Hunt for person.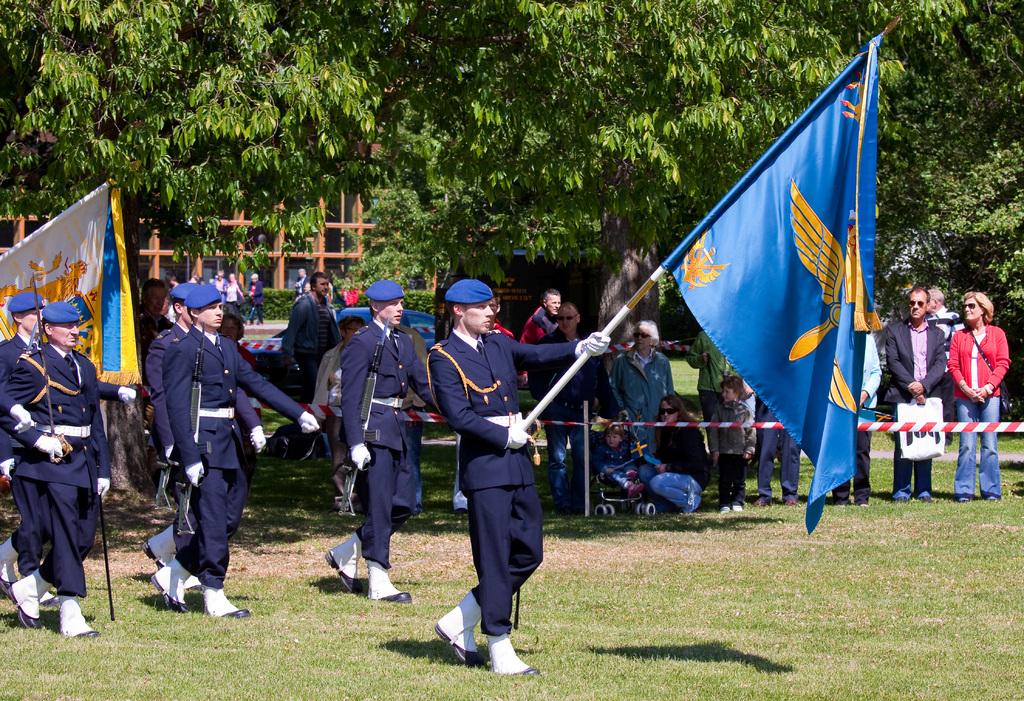
Hunted down at [left=882, top=284, right=959, bottom=496].
